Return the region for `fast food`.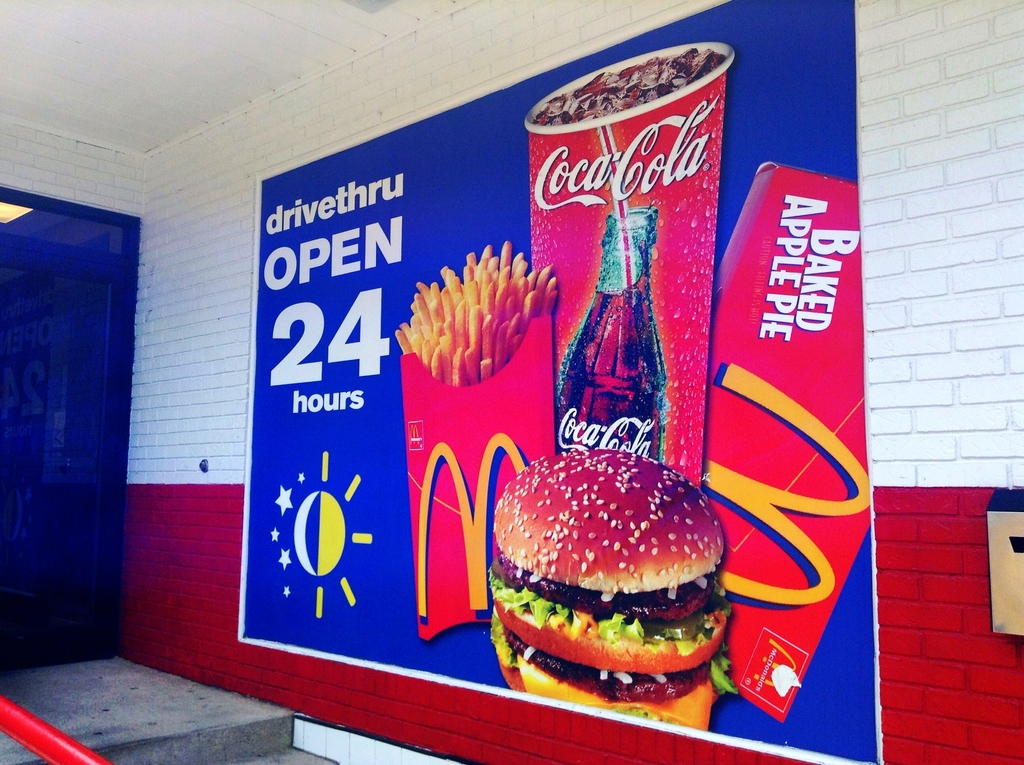
left=484, top=460, right=737, bottom=712.
